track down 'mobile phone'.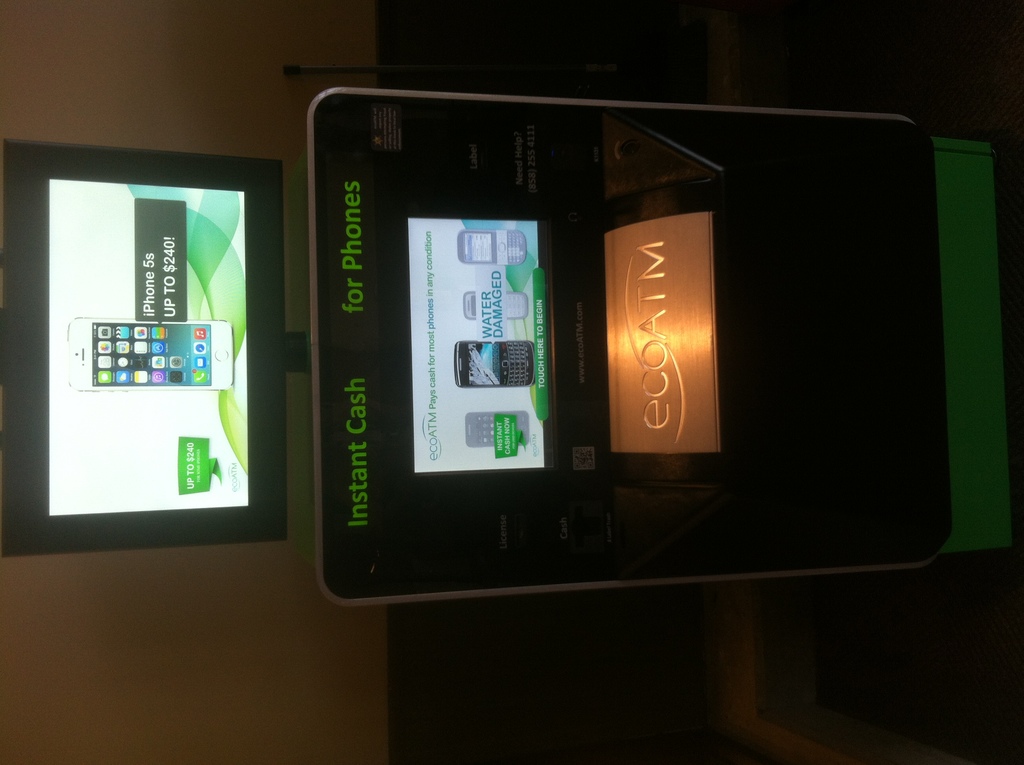
Tracked to [x1=463, y1=290, x2=529, y2=319].
